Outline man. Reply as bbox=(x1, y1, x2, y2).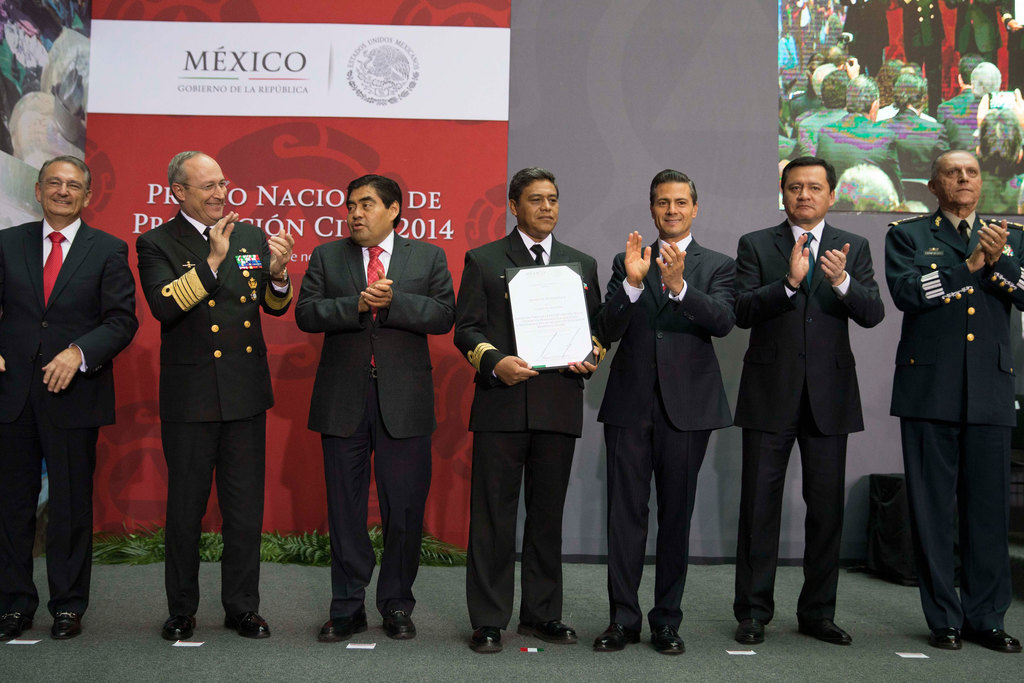
bbox=(294, 174, 457, 646).
